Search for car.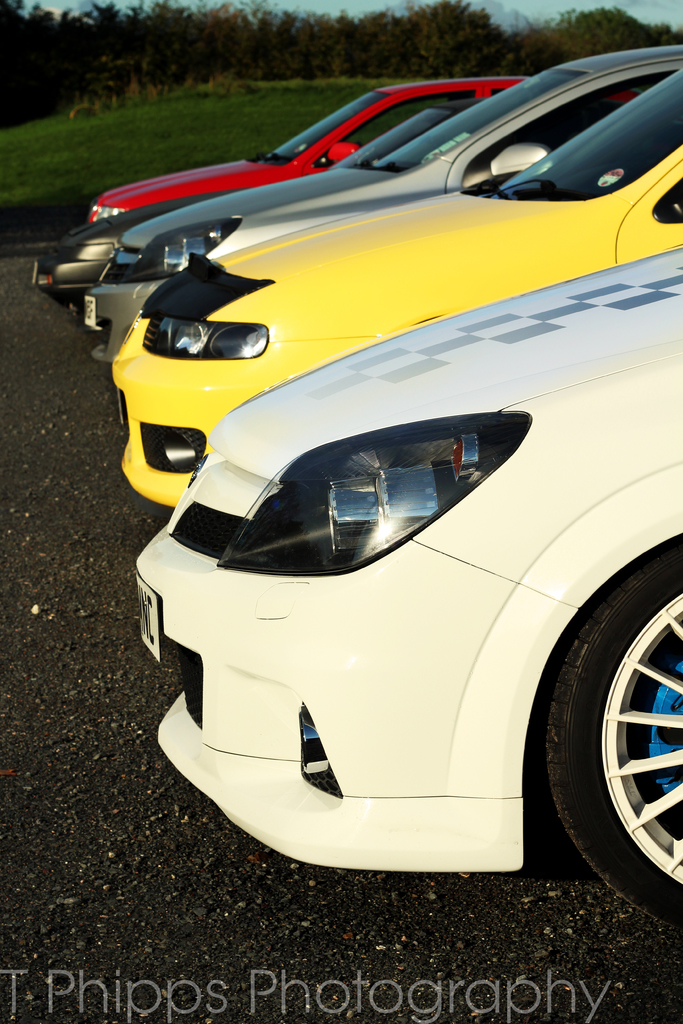
Found at select_region(85, 42, 682, 371).
